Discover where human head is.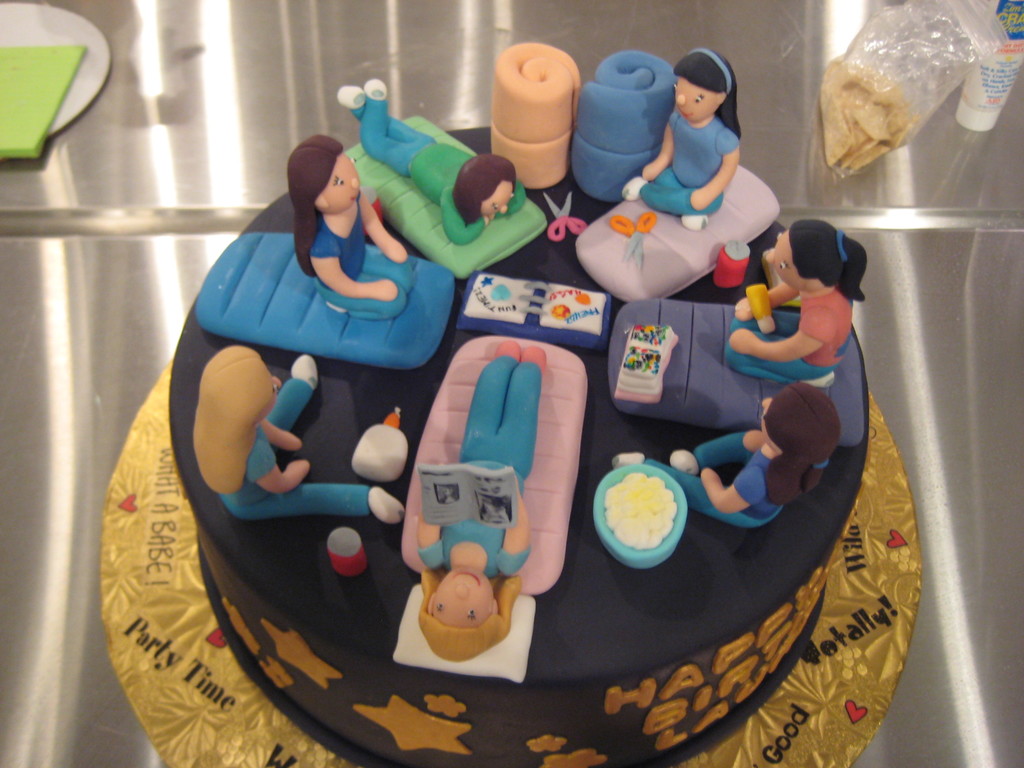
Discovered at 671, 51, 743, 136.
